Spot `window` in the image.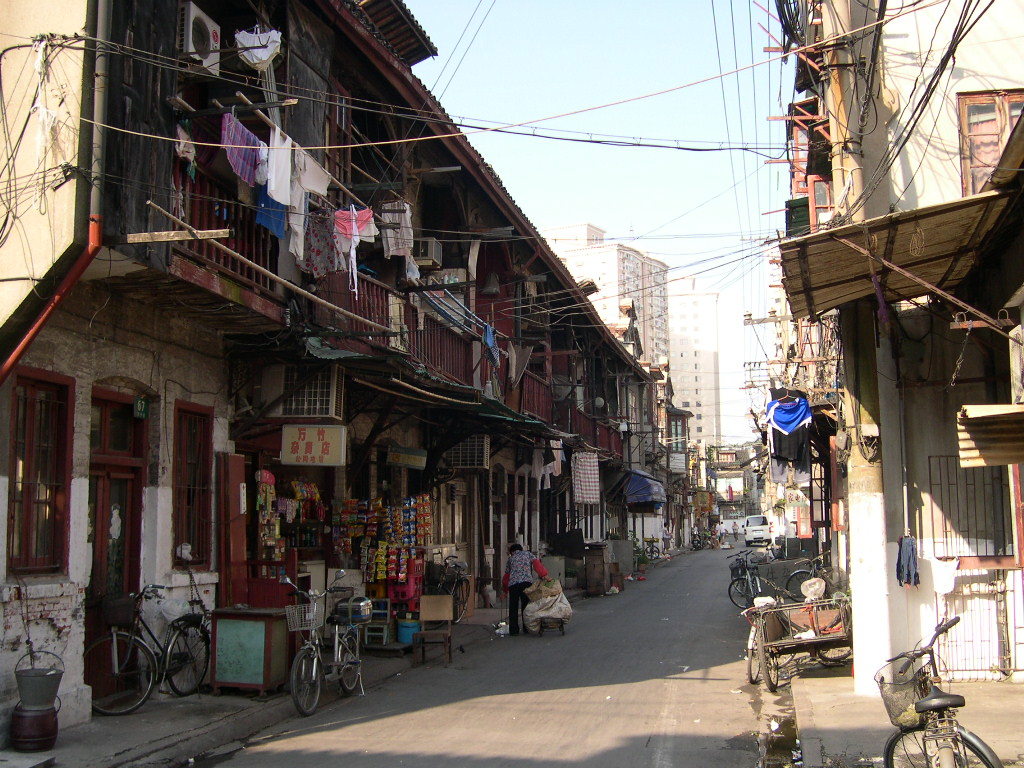
`window` found at <box>176,406,218,568</box>.
